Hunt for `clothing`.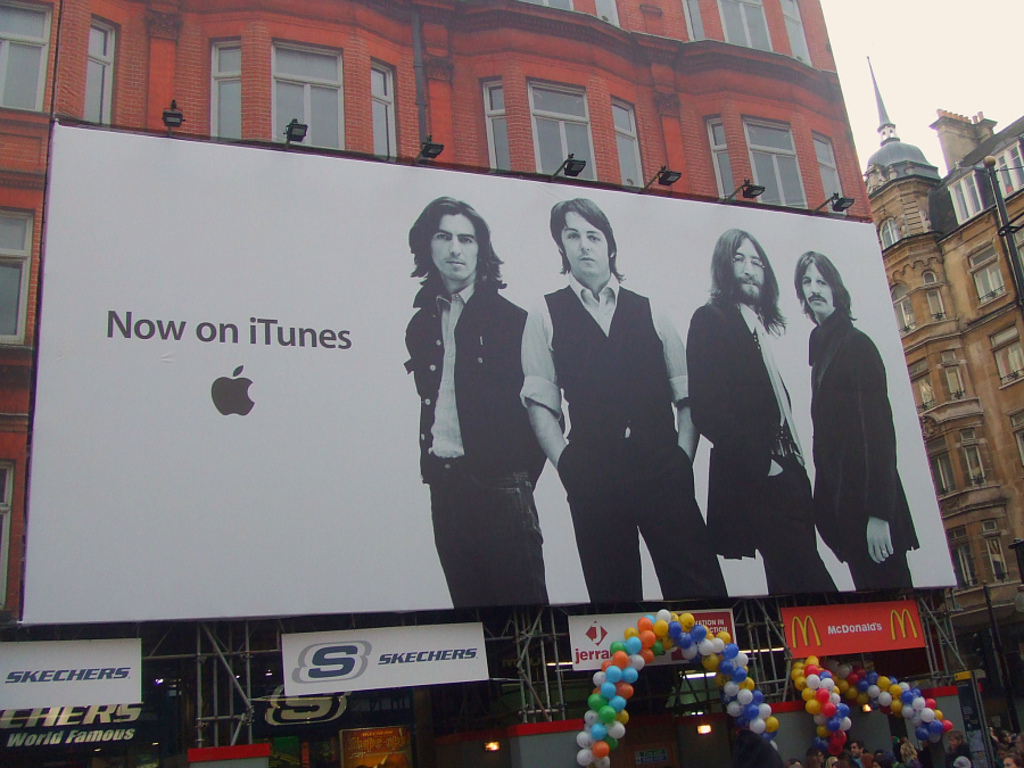
Hunted down at [400, 276, 550, 602].
